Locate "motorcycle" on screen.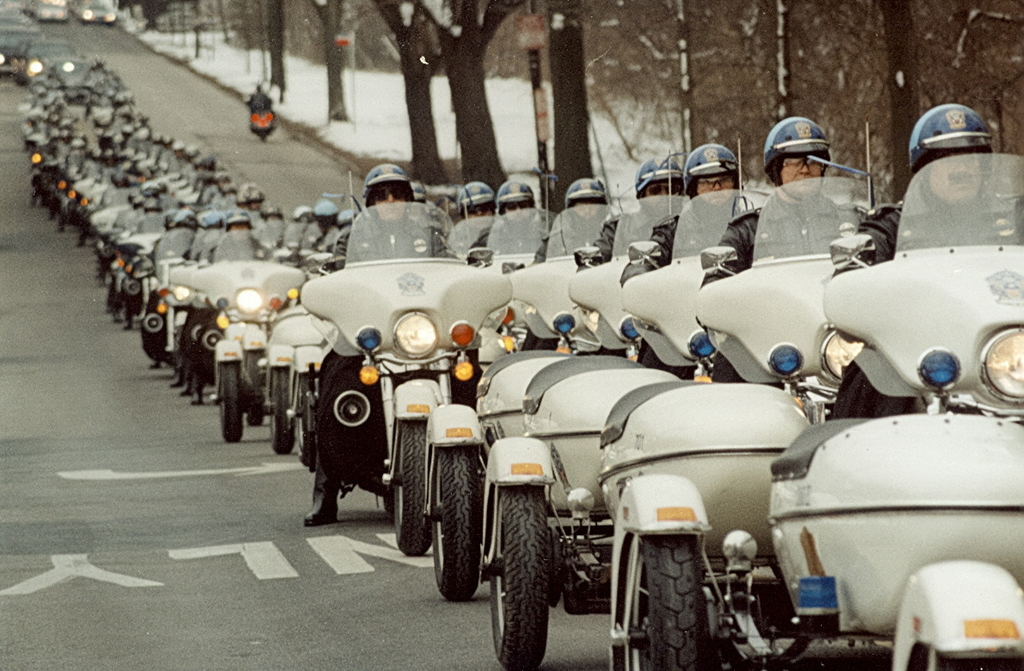
On screen at (11,57,1015,670).
